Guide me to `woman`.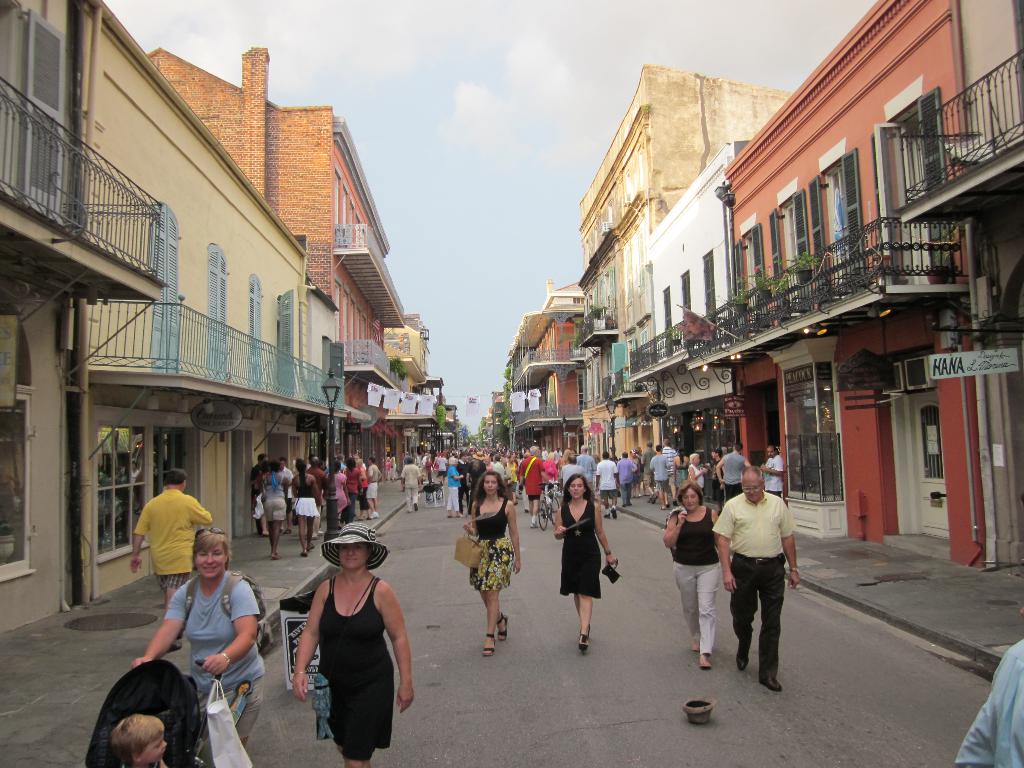
Guidance: [460, 468, 522, 655].
